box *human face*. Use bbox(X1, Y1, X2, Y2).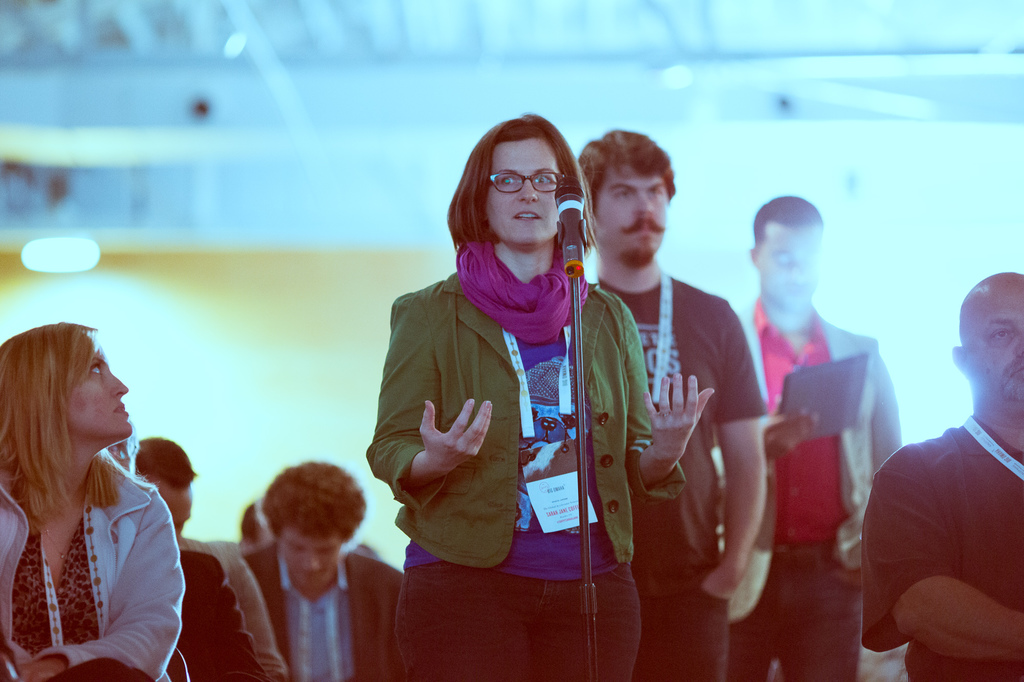
bbox(281, 531, 343, 587).
